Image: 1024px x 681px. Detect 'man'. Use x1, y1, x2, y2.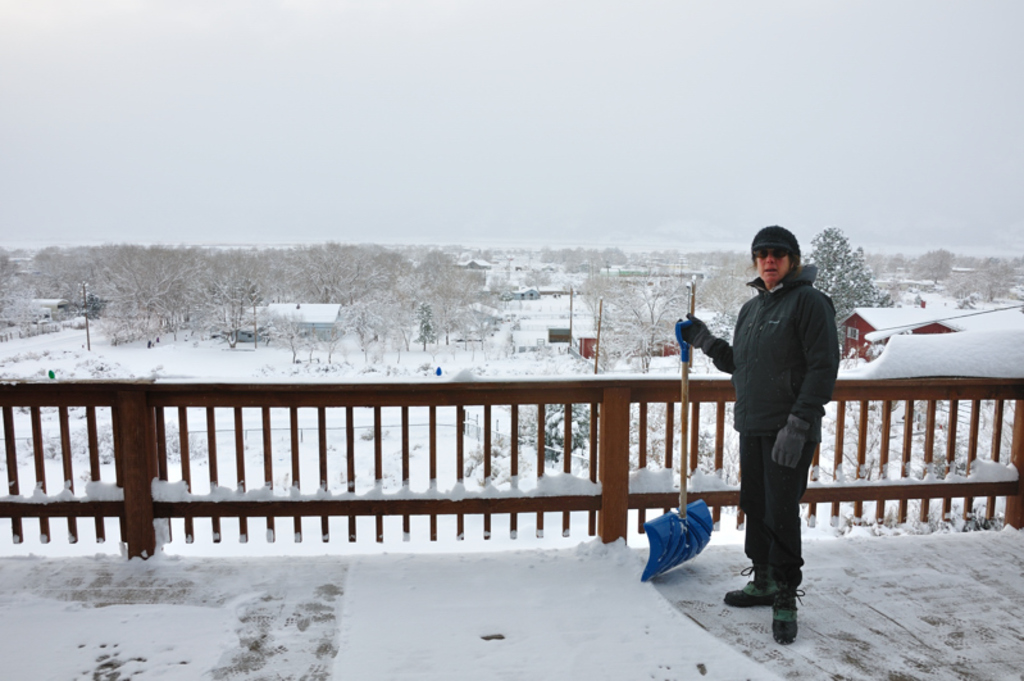
713, 240, 850, 630.
